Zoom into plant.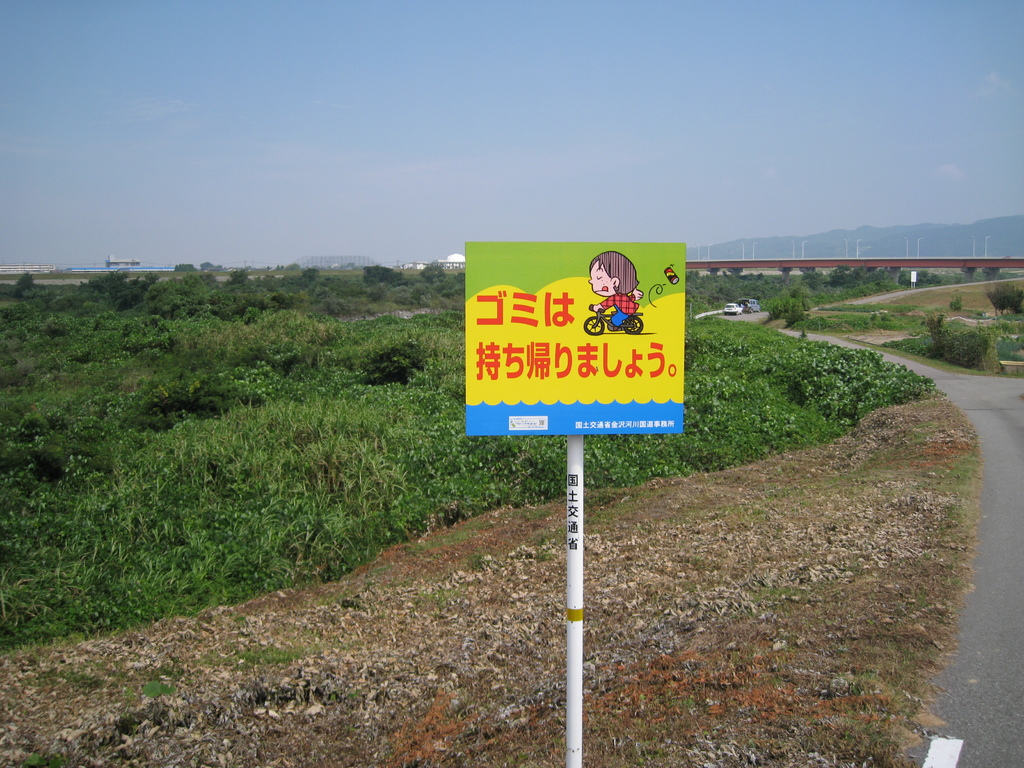
Zoom target: crop(732, 648, 762, 669).
